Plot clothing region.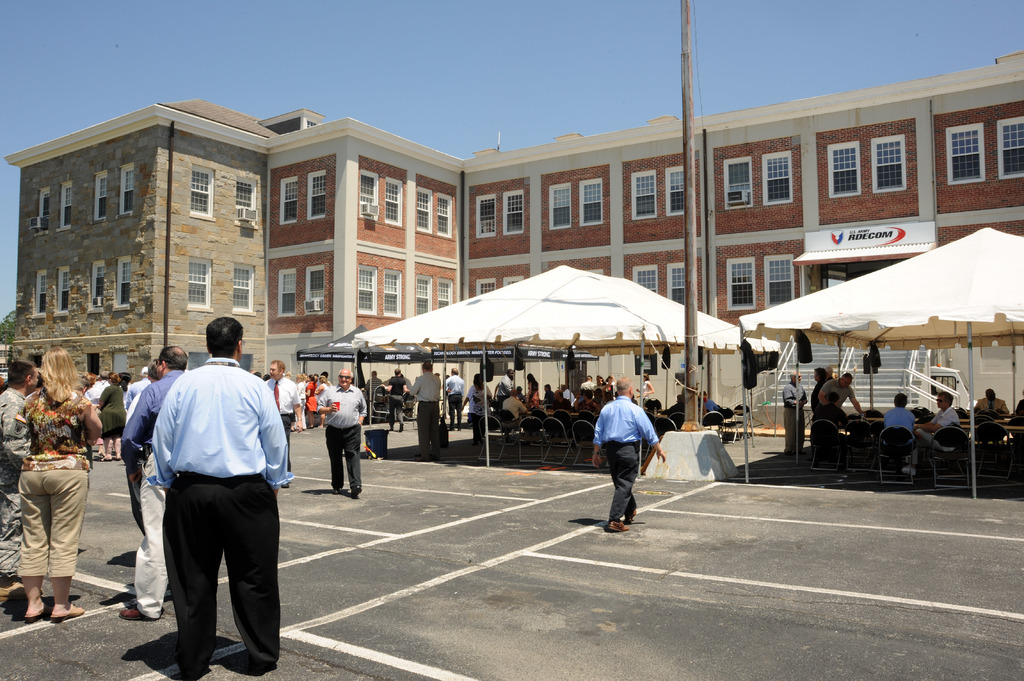
Plotted at [left=911, top=405, right=958, bottom=459].
